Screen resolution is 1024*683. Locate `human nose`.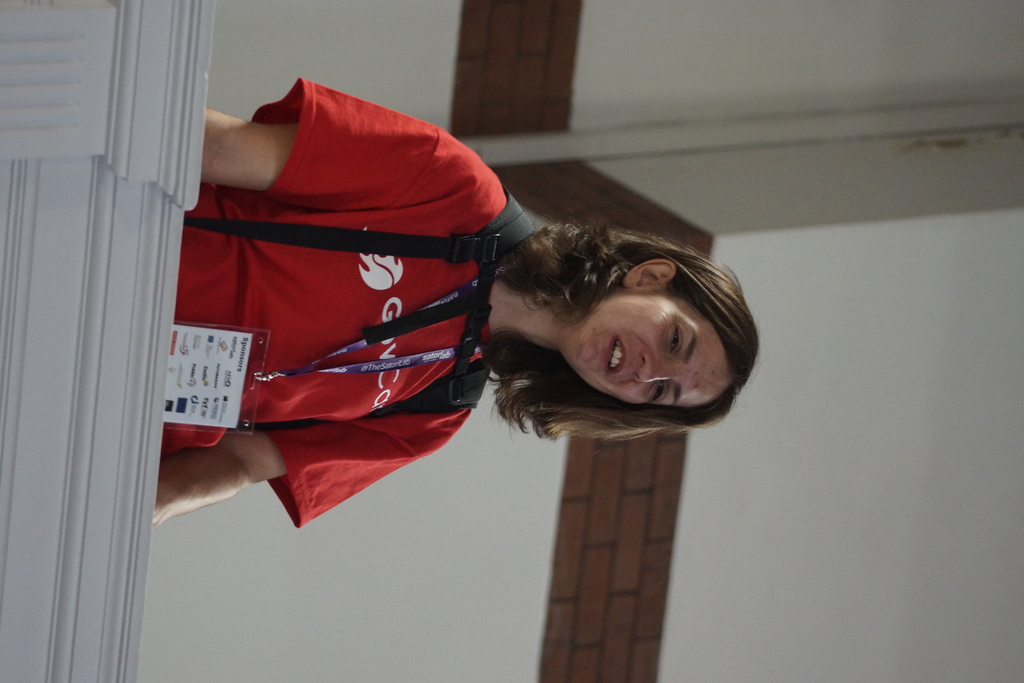
639,350,675,384.
